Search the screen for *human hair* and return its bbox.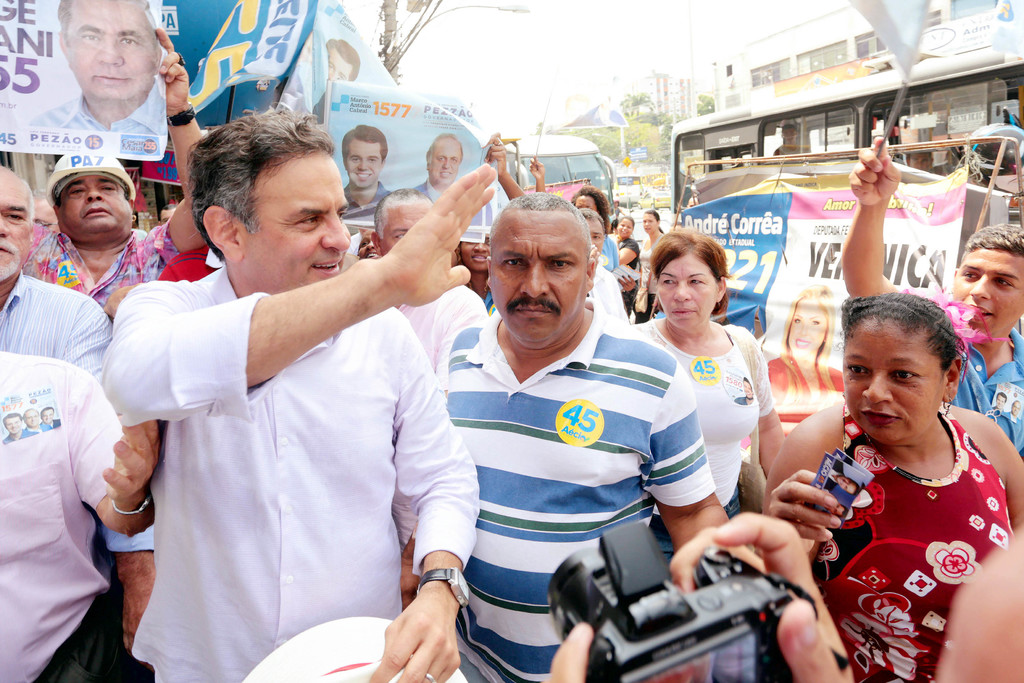
Found: {"x1": 842, "y1": 289, "x2": 964, "y2": 375}.
